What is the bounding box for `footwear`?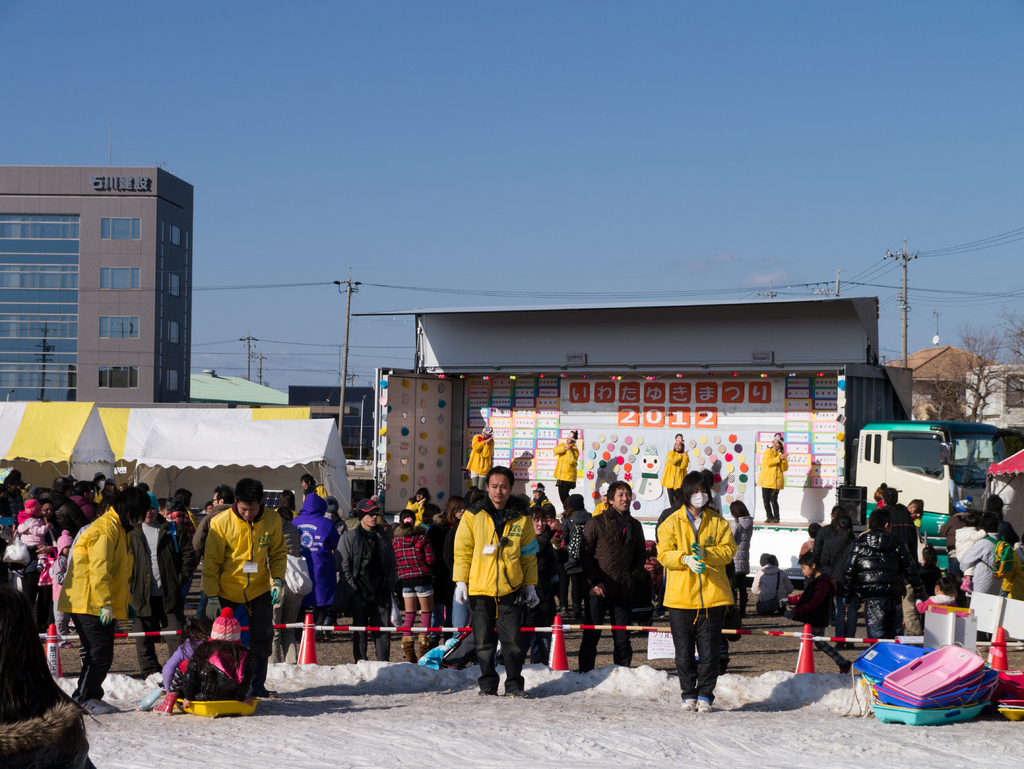
bbox=(59, 642, 71, 647).
